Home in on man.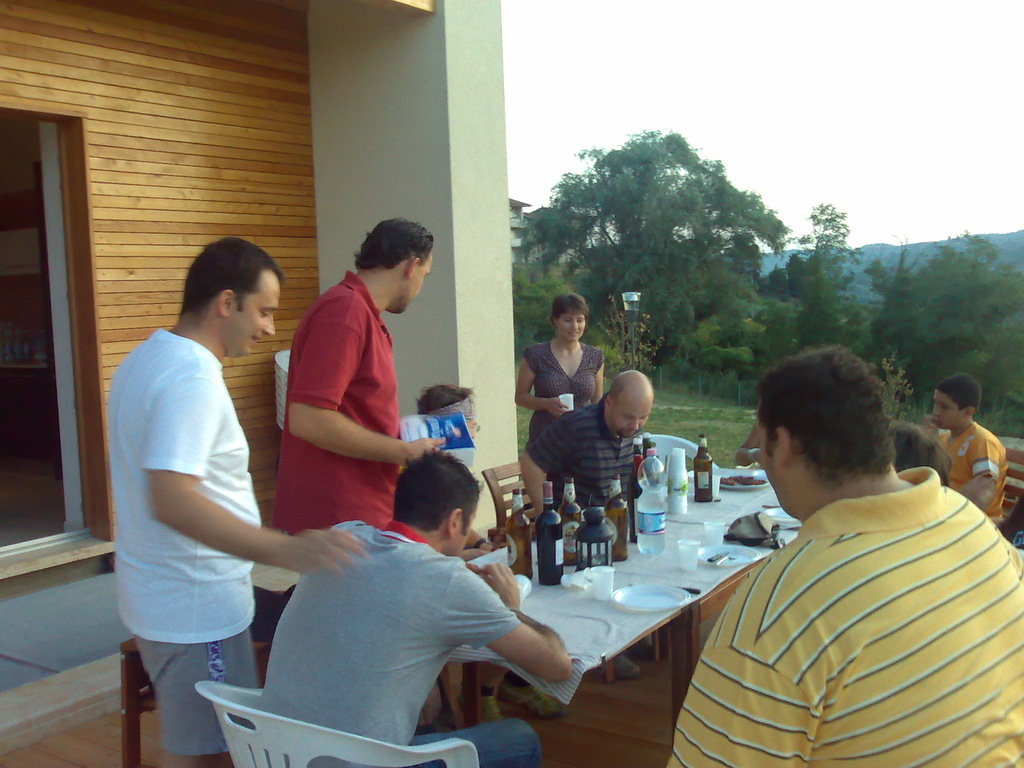
Homed in at <box>255,455,575,767</box>.
